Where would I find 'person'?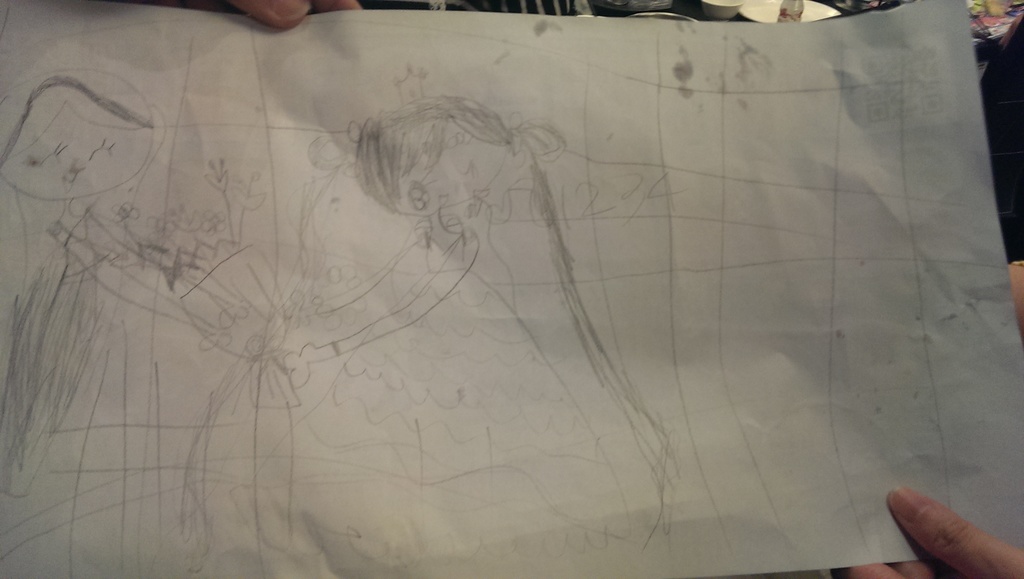
At BBox(281, 94, 678, 548).
